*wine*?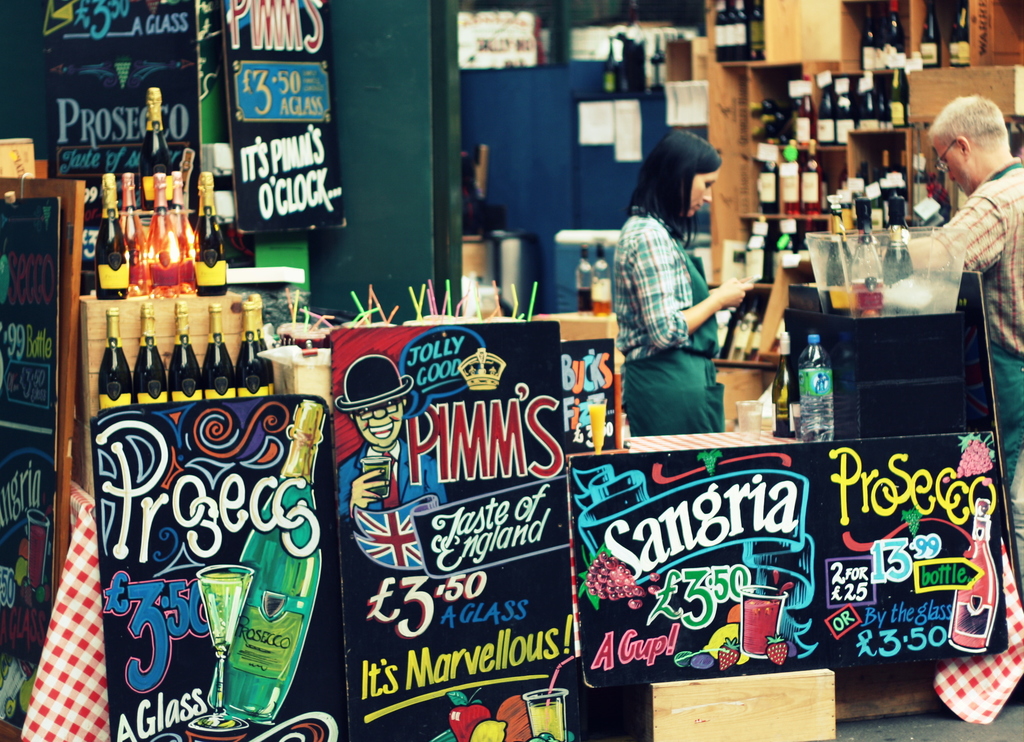
locate(950, 9, 963, 67)
